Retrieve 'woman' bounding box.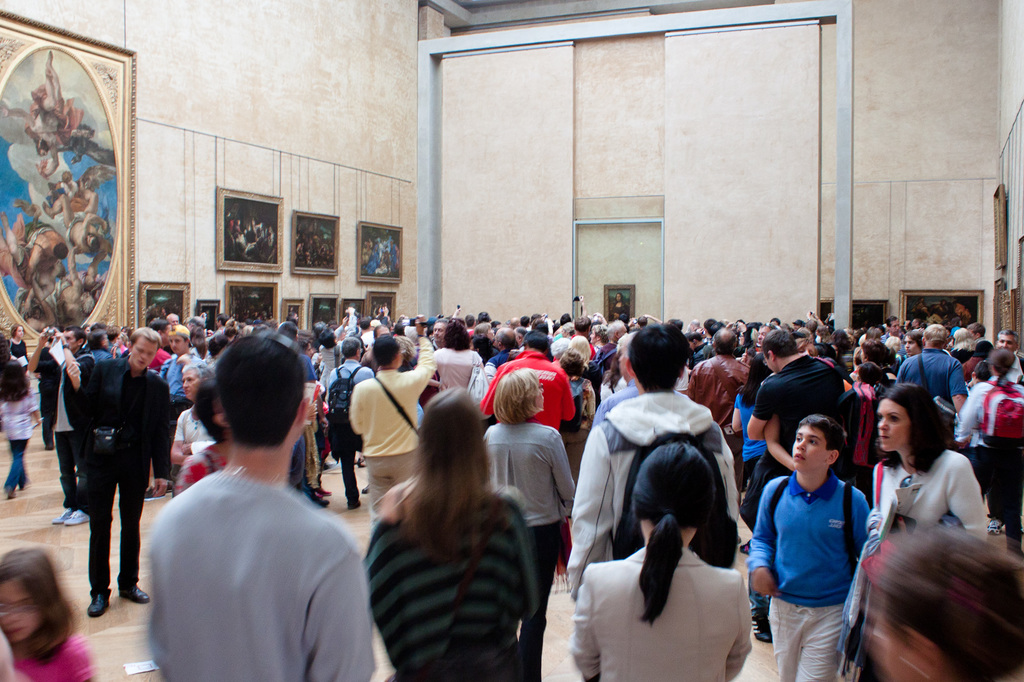
Bounding box: <region>440, 321, 492, 393</region>.
